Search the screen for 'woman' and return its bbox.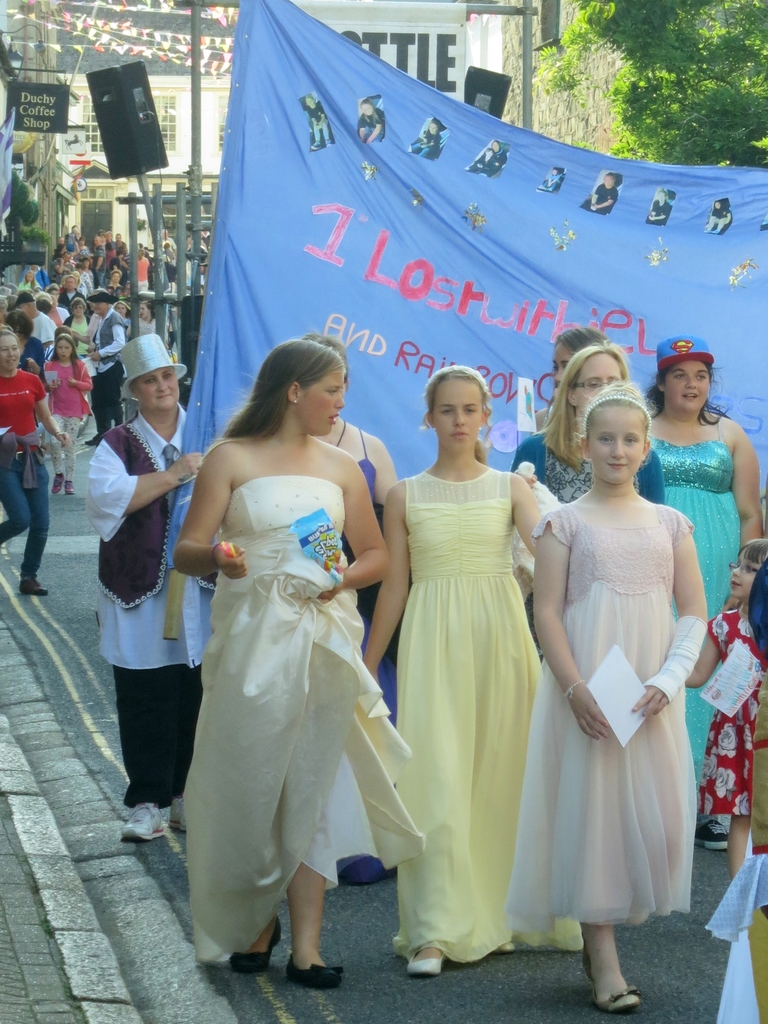
Found: region(311, 331, 401, 882).
